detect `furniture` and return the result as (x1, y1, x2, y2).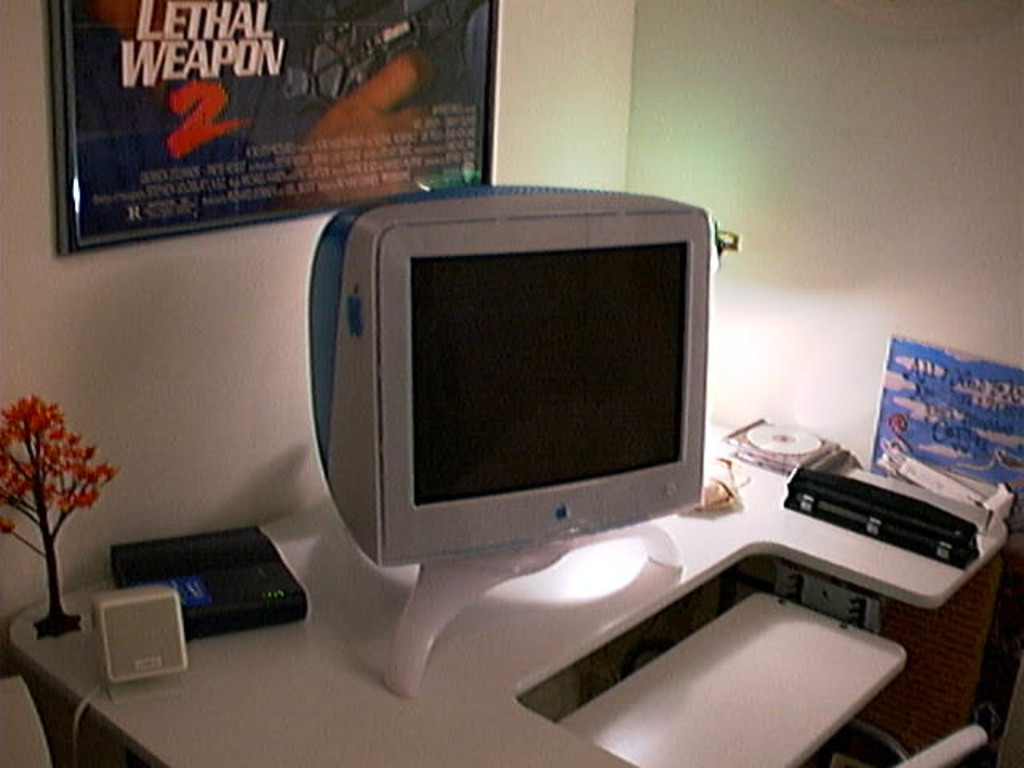
(803, 725, 986, 766).
